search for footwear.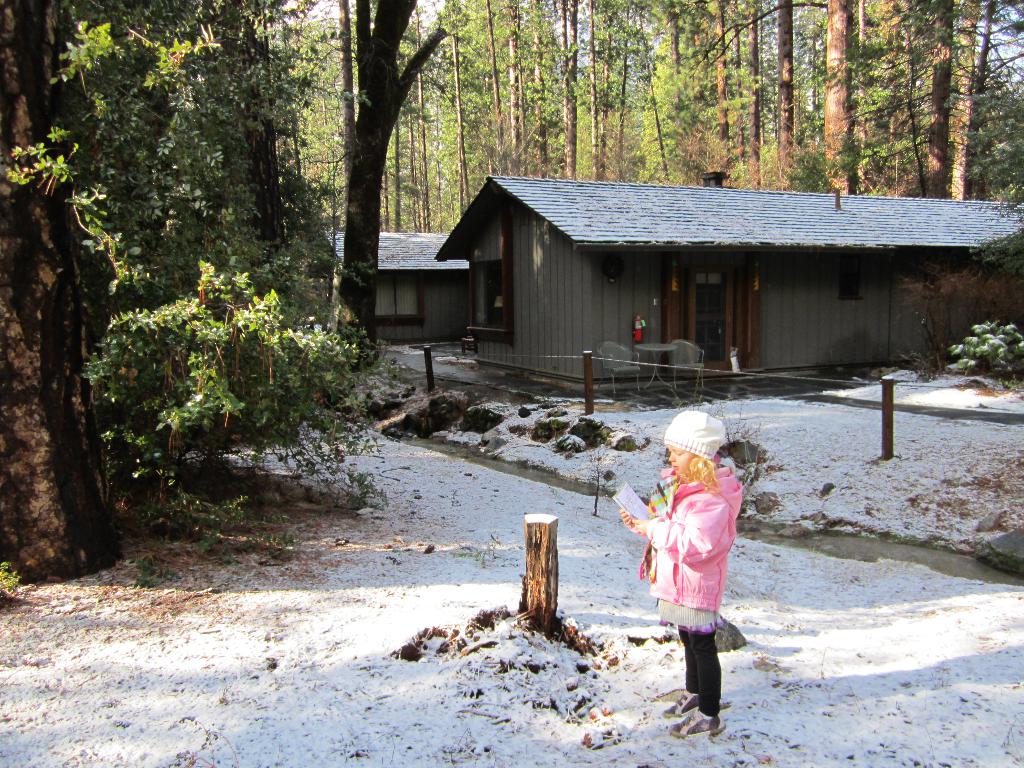
Found at box(662, 689, 702, 713).
